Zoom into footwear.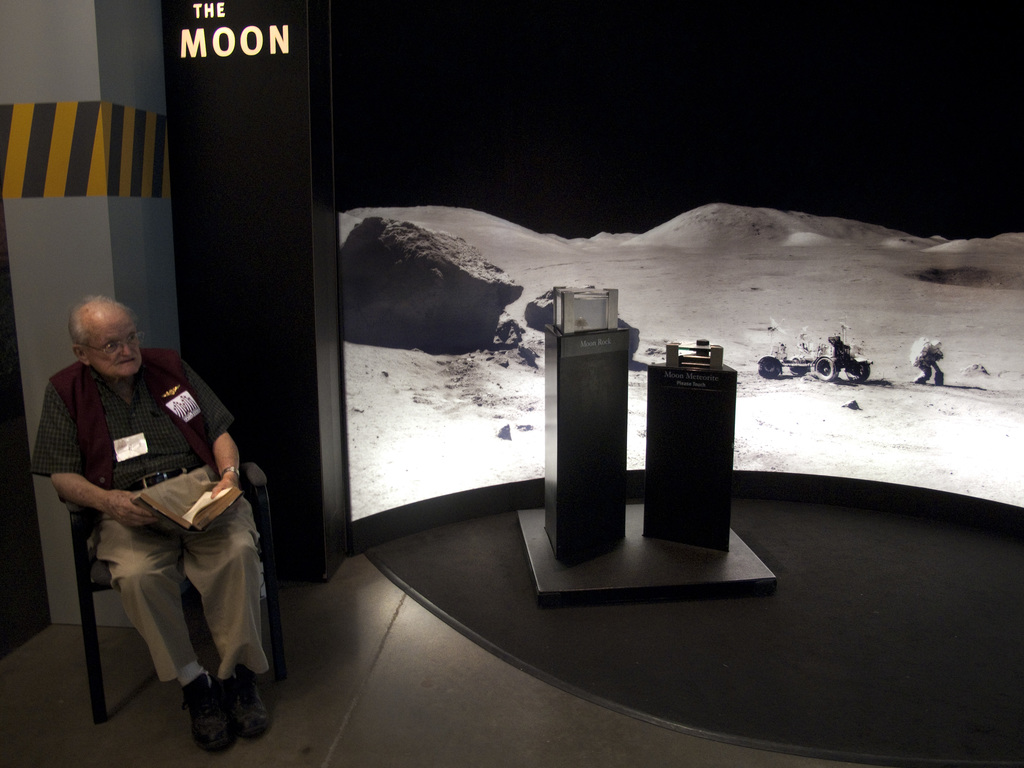
Zoom target: l=218, t=670, r=272, b=746.
